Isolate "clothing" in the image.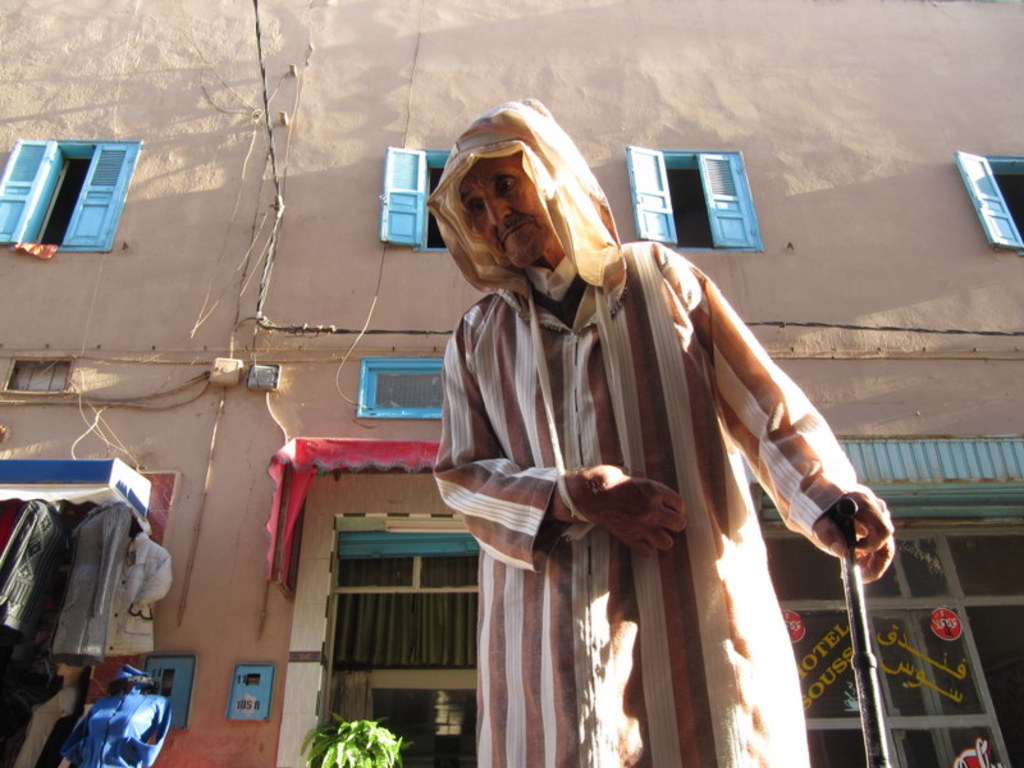
Isolated region: box=[55, 686, 174, 767].
